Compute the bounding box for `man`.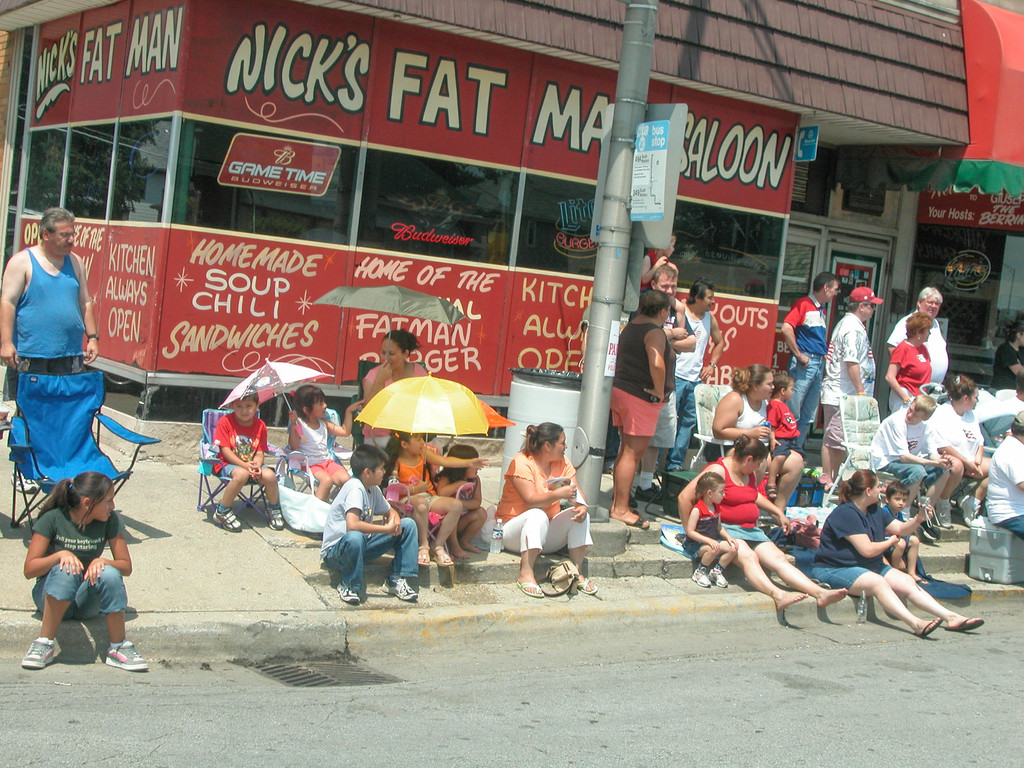
(779, 273, 844, 460).
